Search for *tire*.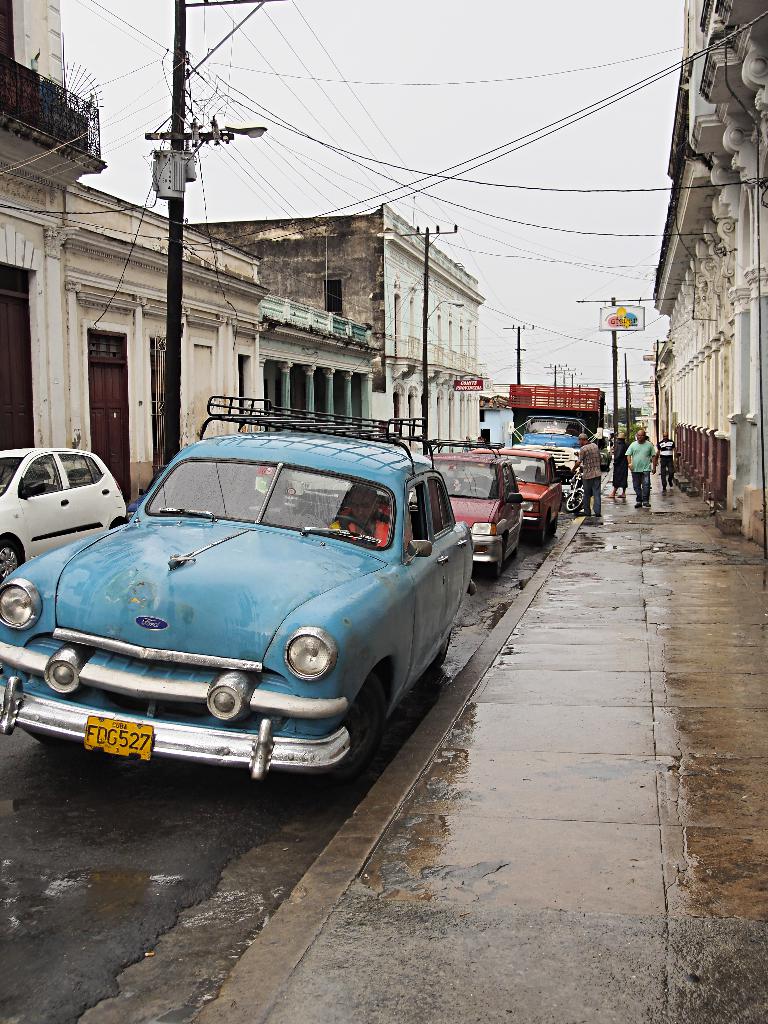
Found at pyautogui.locateOnScreen(490, 533, 504, 580).
